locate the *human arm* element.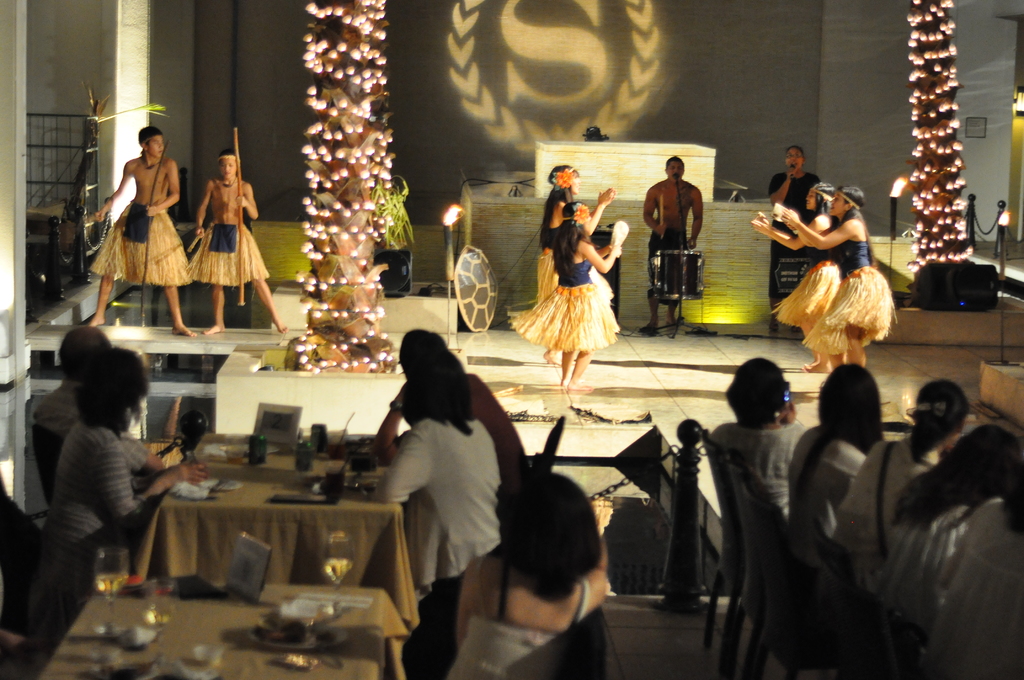
Element bbox: x1=639, y1=183, x2=673, y2=234.
